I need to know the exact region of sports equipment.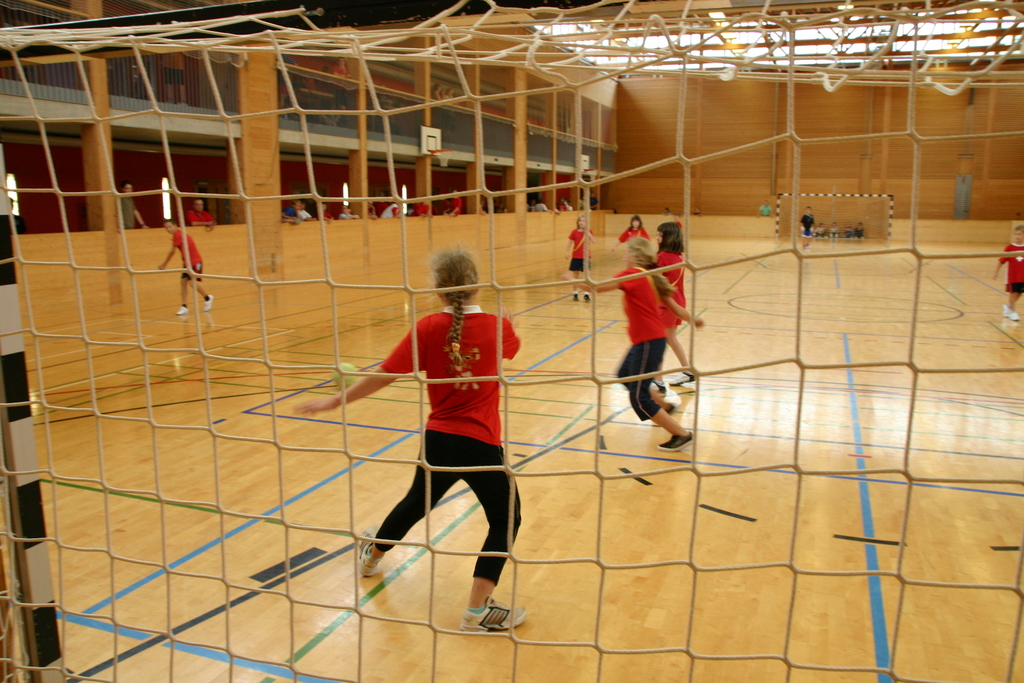
Region: <box>330,362,362,395</box>.
